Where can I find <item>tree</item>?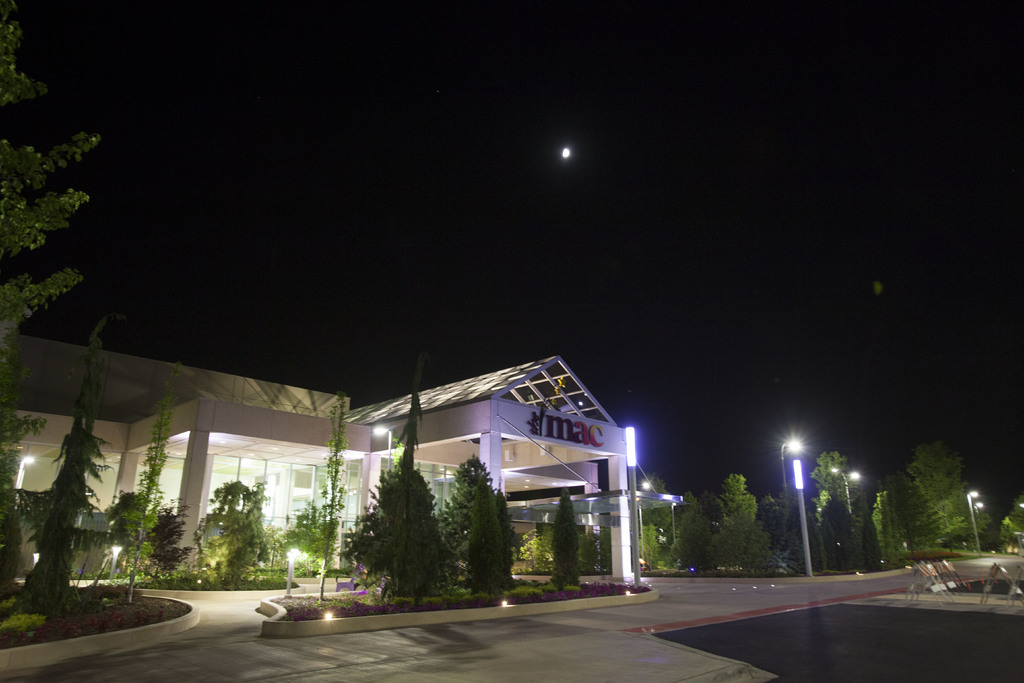
You can find it at x1=439, y1=451, x2=489, y2=591.
